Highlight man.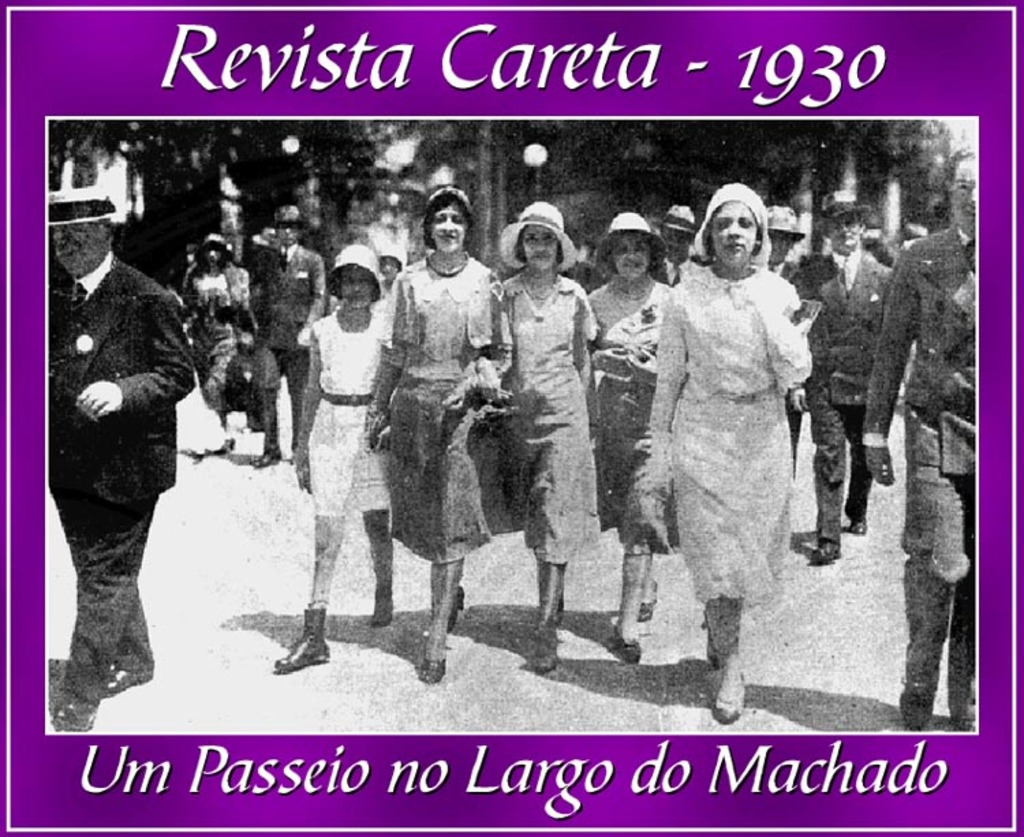
Highlighted region: 785, 184, 898, 563.
